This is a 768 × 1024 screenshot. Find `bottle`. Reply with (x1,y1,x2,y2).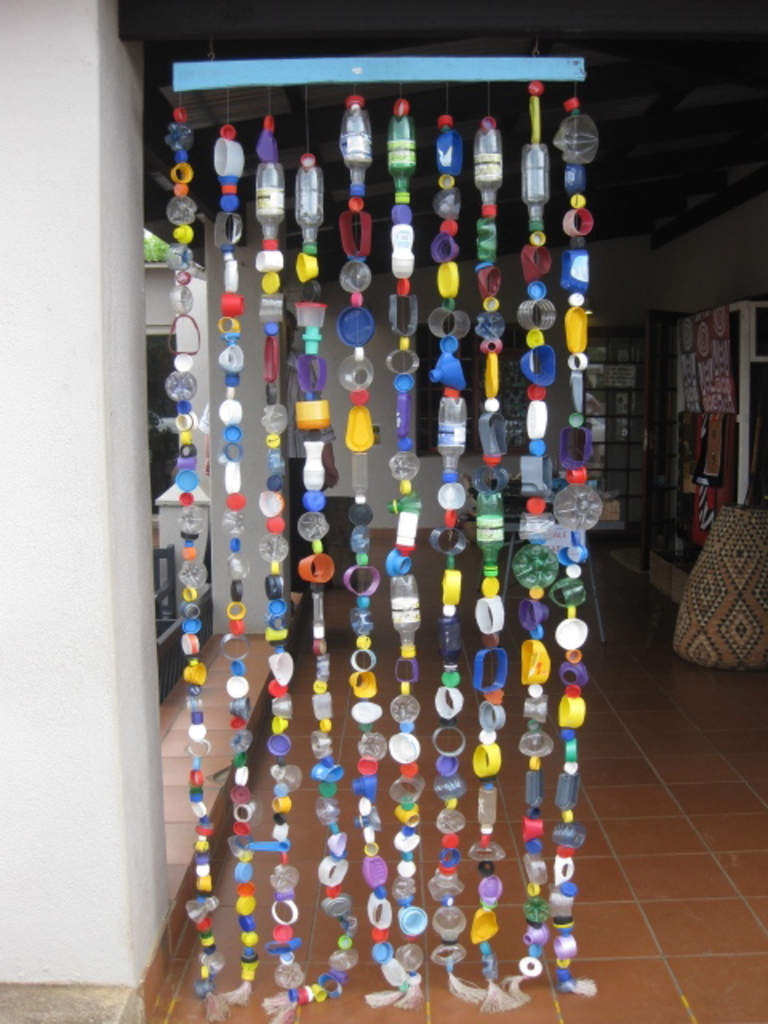
(437,126,464,178).
